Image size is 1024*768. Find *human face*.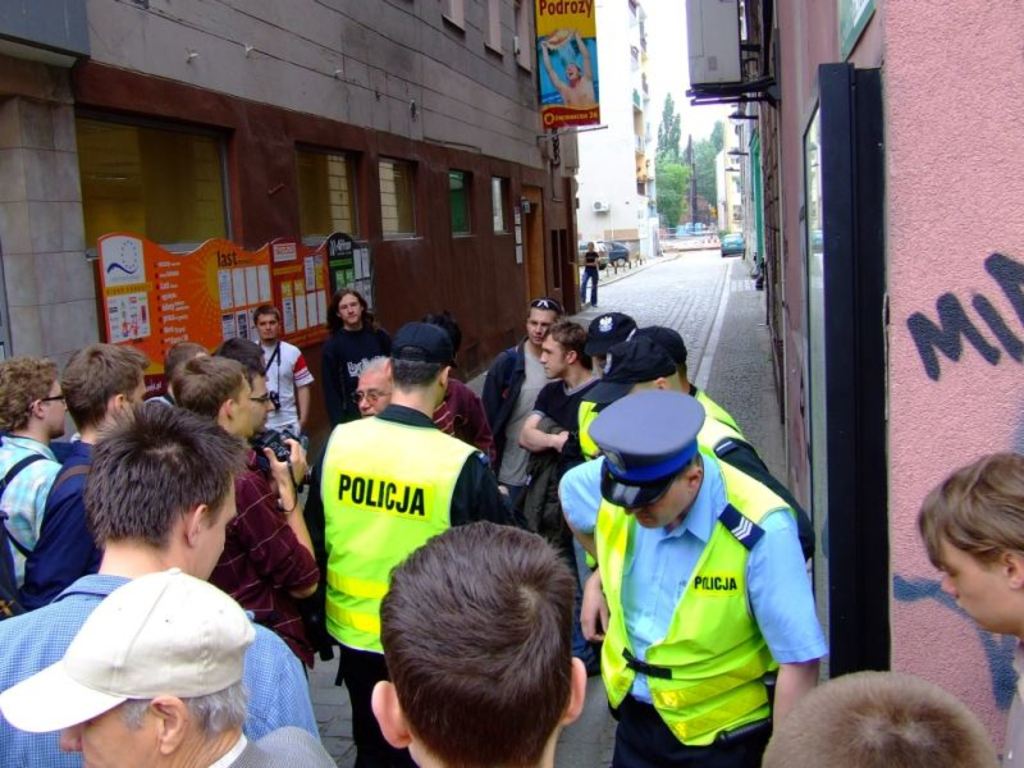
select_region(206, 488, 238, 577).
